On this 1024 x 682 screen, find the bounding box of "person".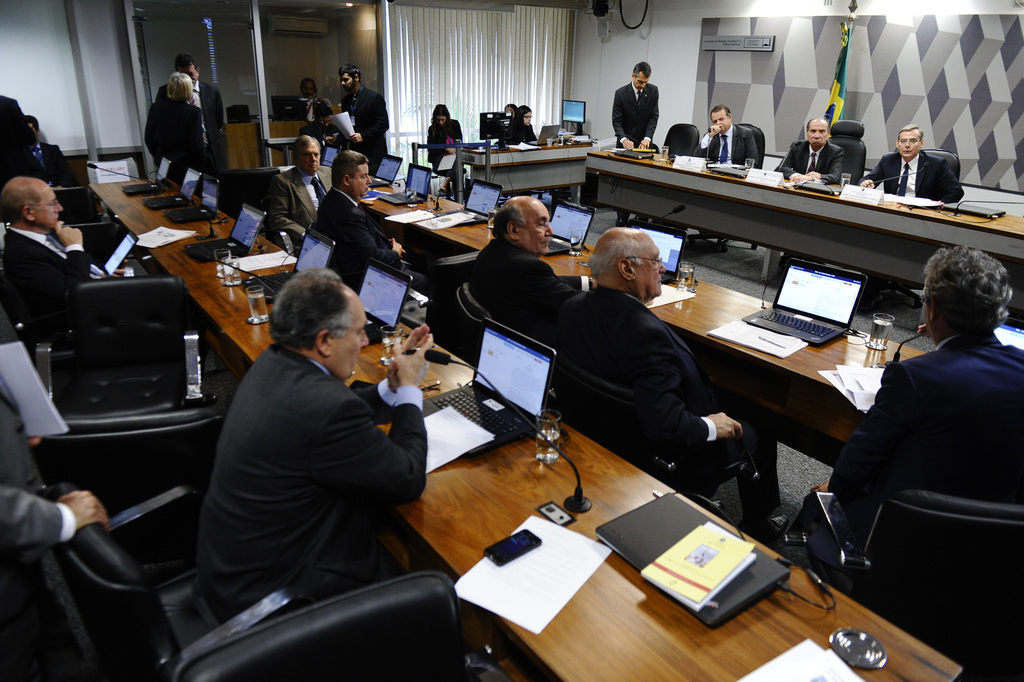
Bounding box: (785,243,1023,600).
